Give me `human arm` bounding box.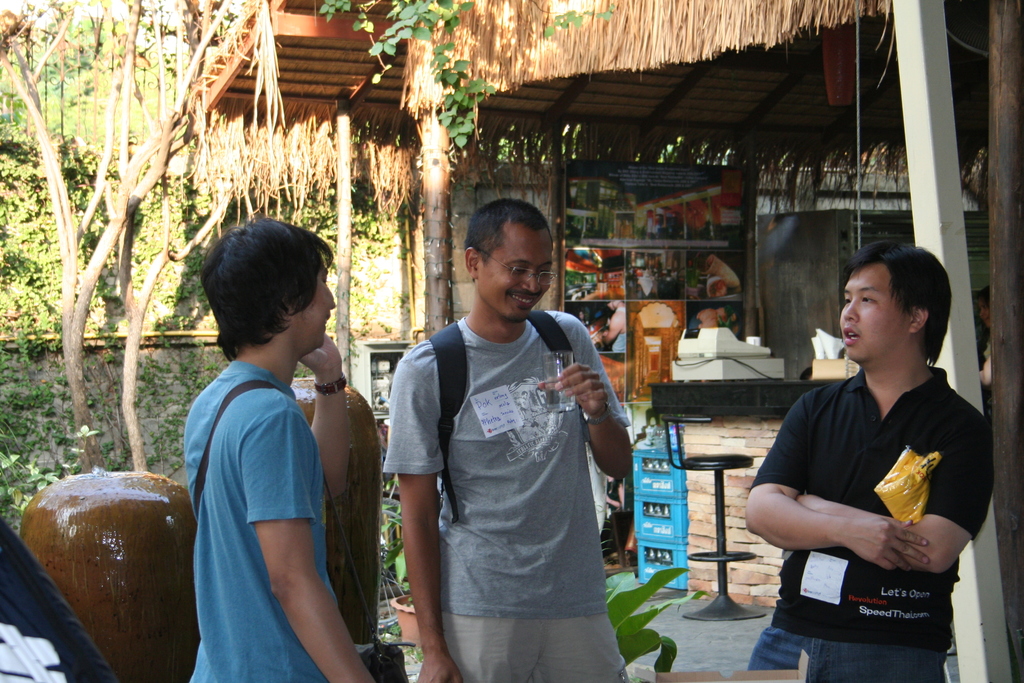
left=728, top=381, right=925, bottom=573.
